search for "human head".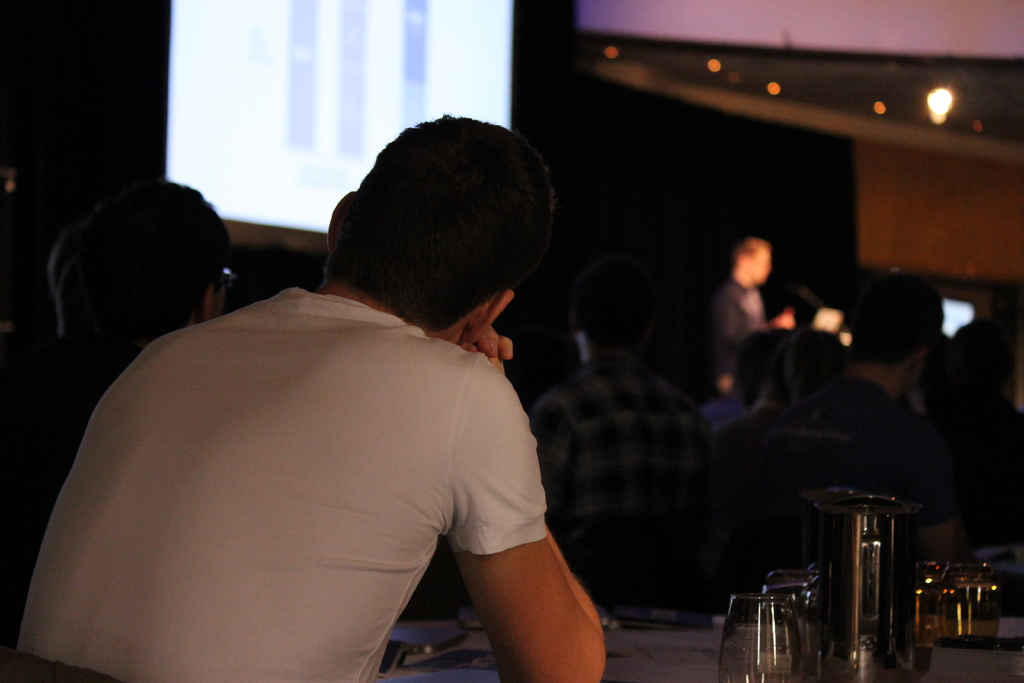
Found at bbox(736, 240, 781, 290).
